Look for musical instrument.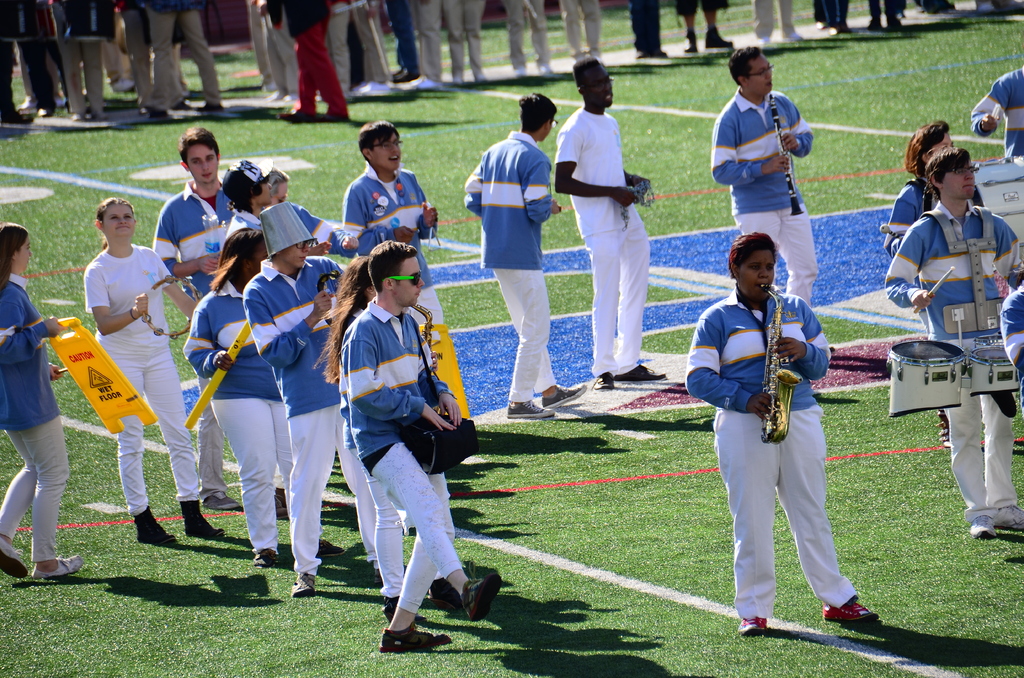
Found: bbox(314, 267, 345, 328).
